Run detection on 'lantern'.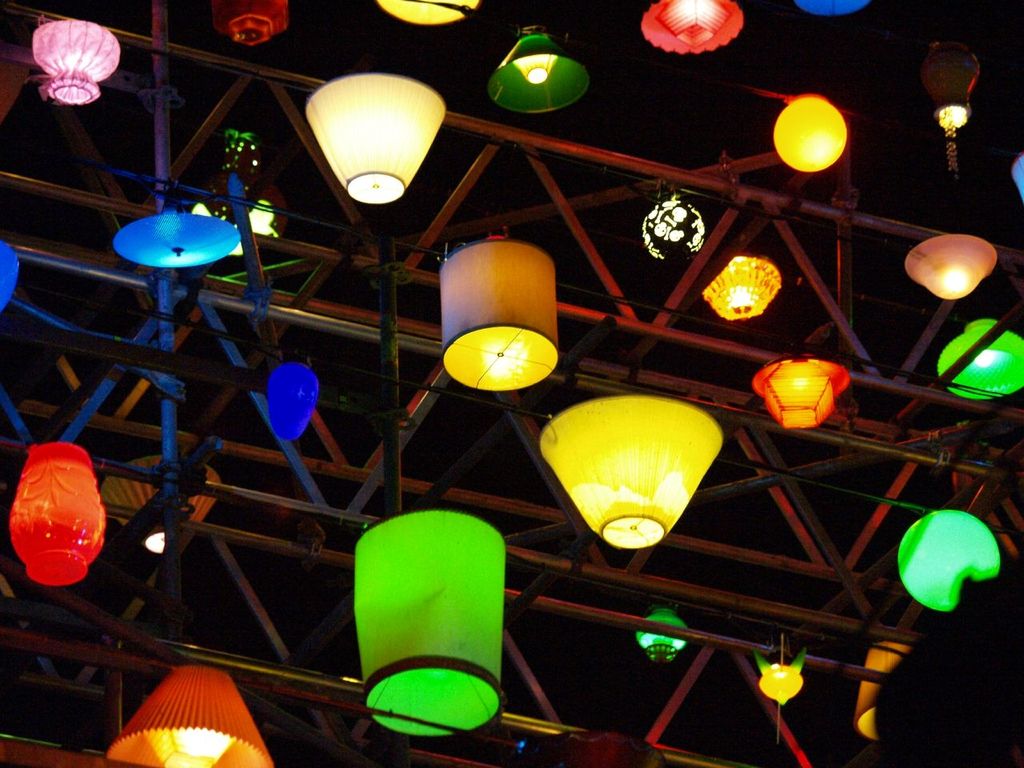
Result: 859:641:917:744.
